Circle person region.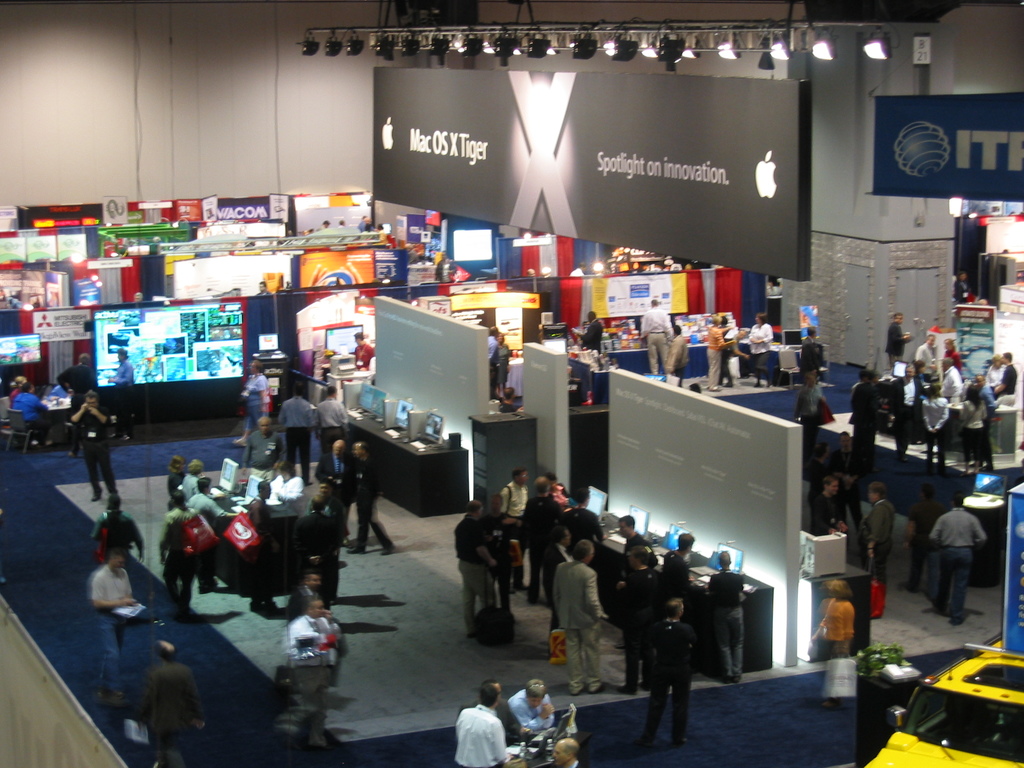
Region: select_region(129, 639, 209, 767).
